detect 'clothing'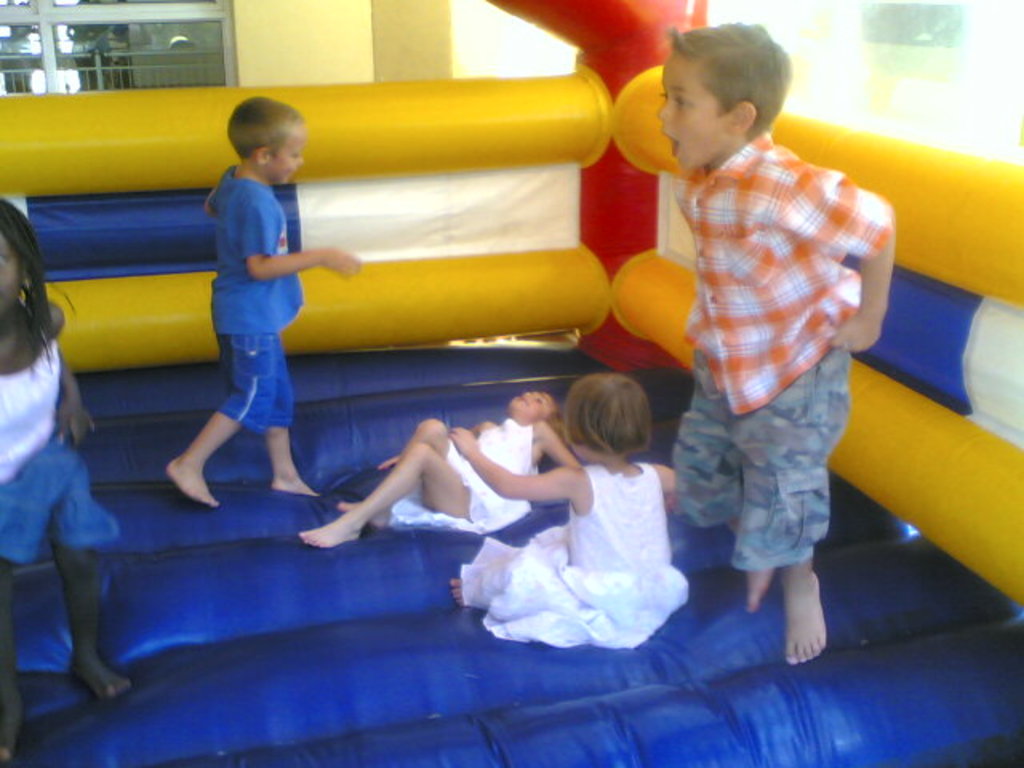
locate(381, 418, 541, 538)
